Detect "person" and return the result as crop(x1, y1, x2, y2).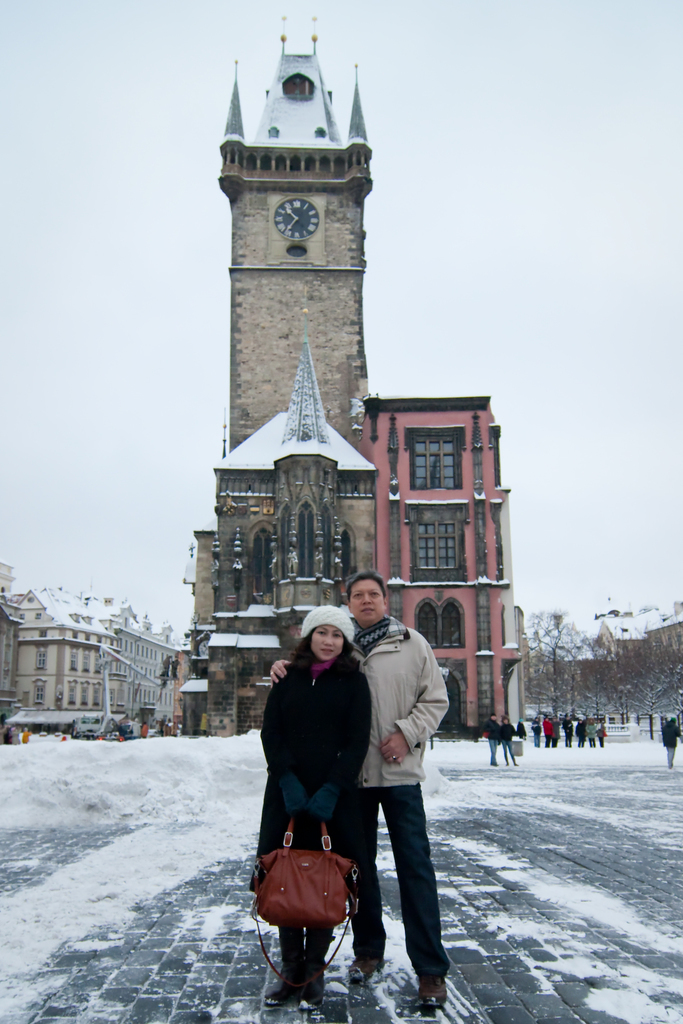
crop(664, 718, 682, 769).
